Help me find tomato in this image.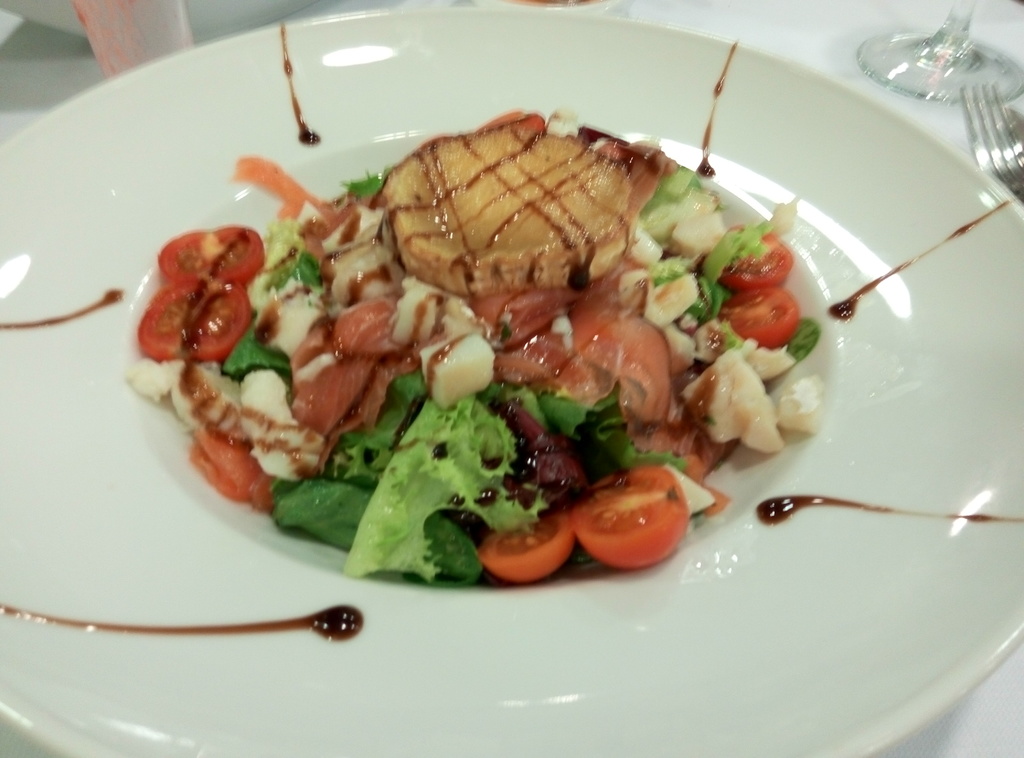
Found it: pyautogui.locateOnScreen(579, 478, 690, 574).
